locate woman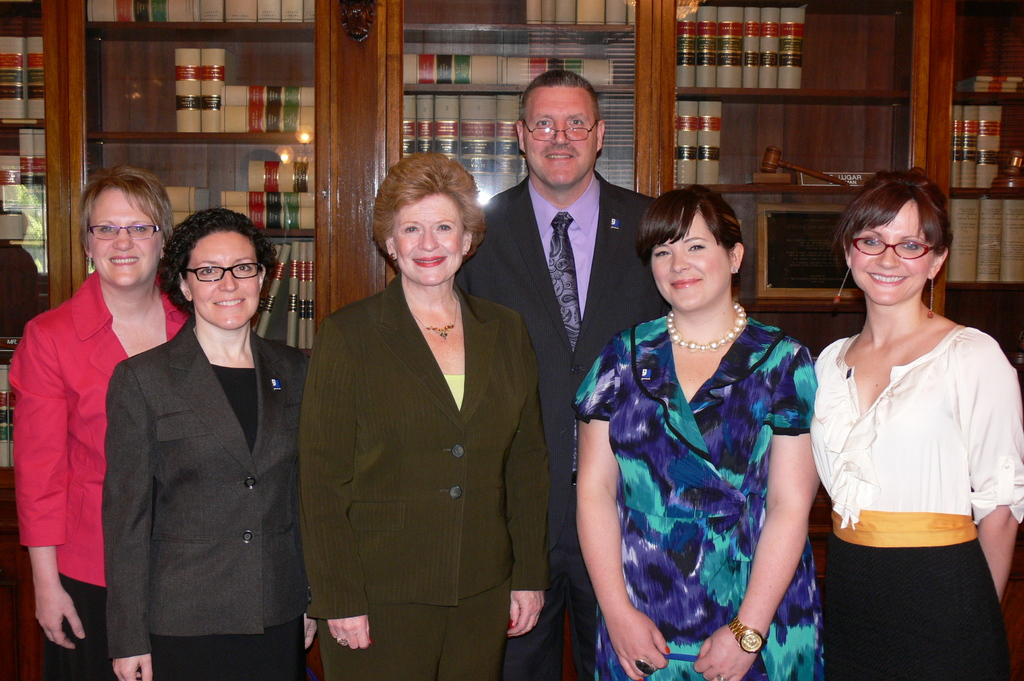
bbox(5, 172, 189, 680)
